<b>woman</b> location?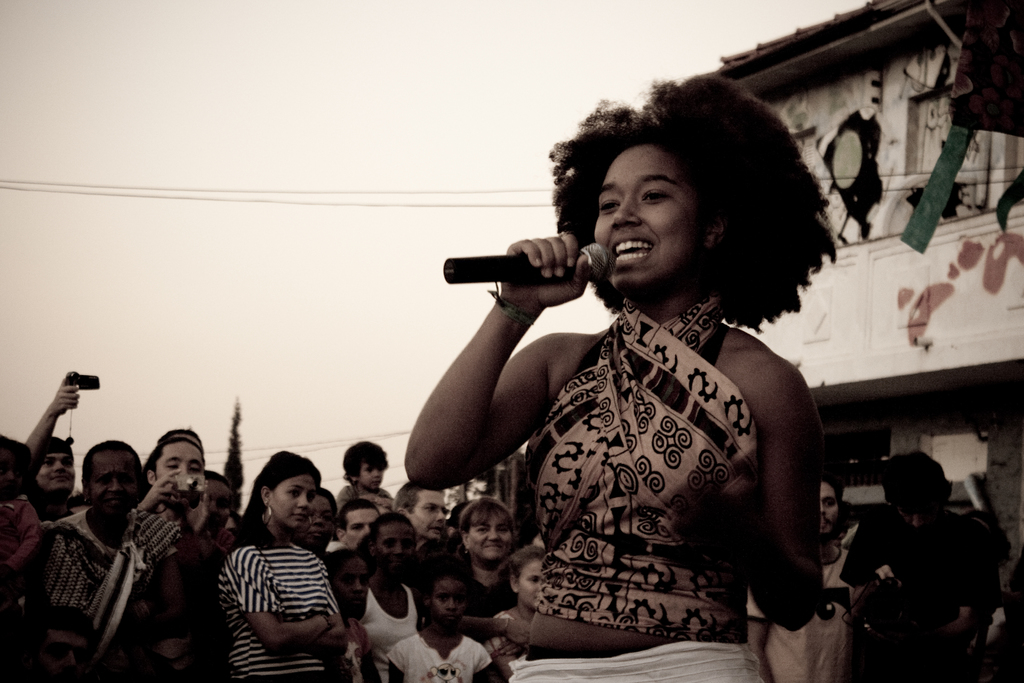
pyautogui.locateOnScreen(410, 83, 860, 670)
